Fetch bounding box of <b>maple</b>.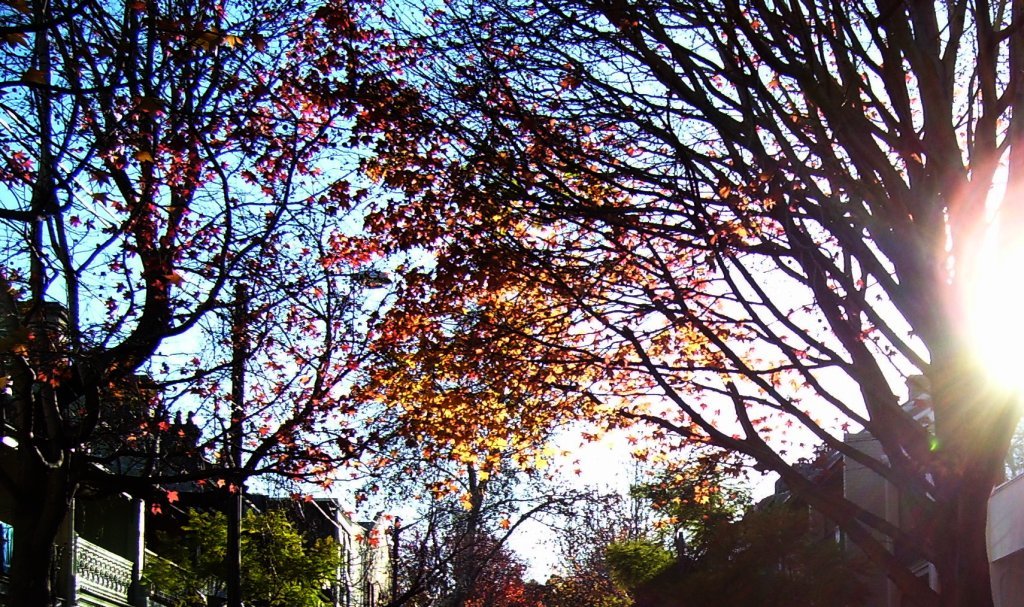
Bbox: locate(419, 0, 748, 447).
